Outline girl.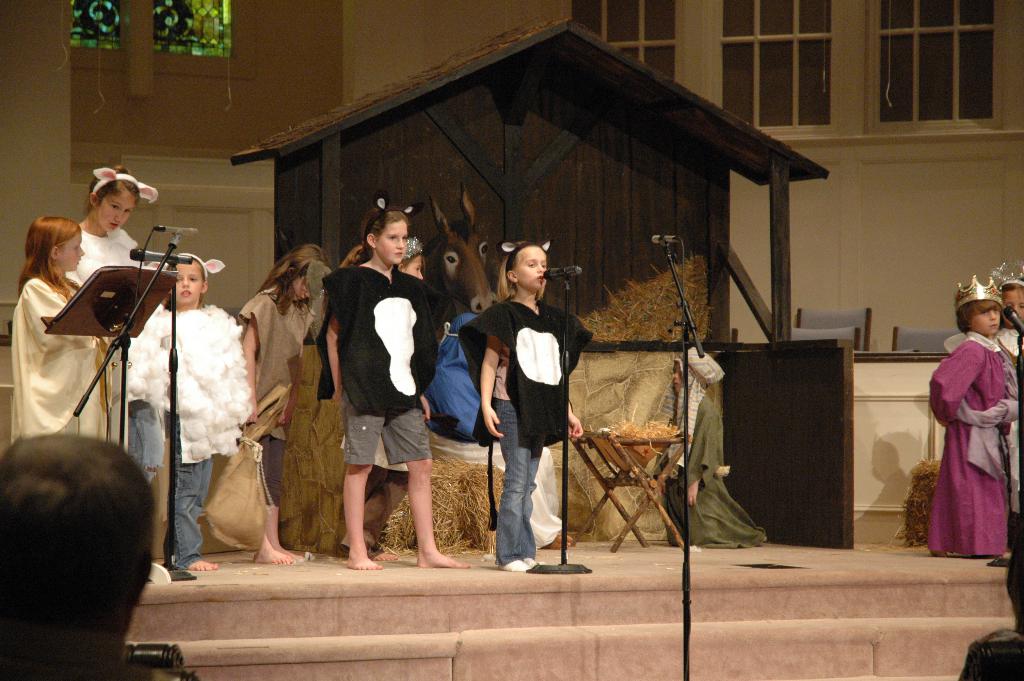
Outline: (922, 281, 1020, 552).
